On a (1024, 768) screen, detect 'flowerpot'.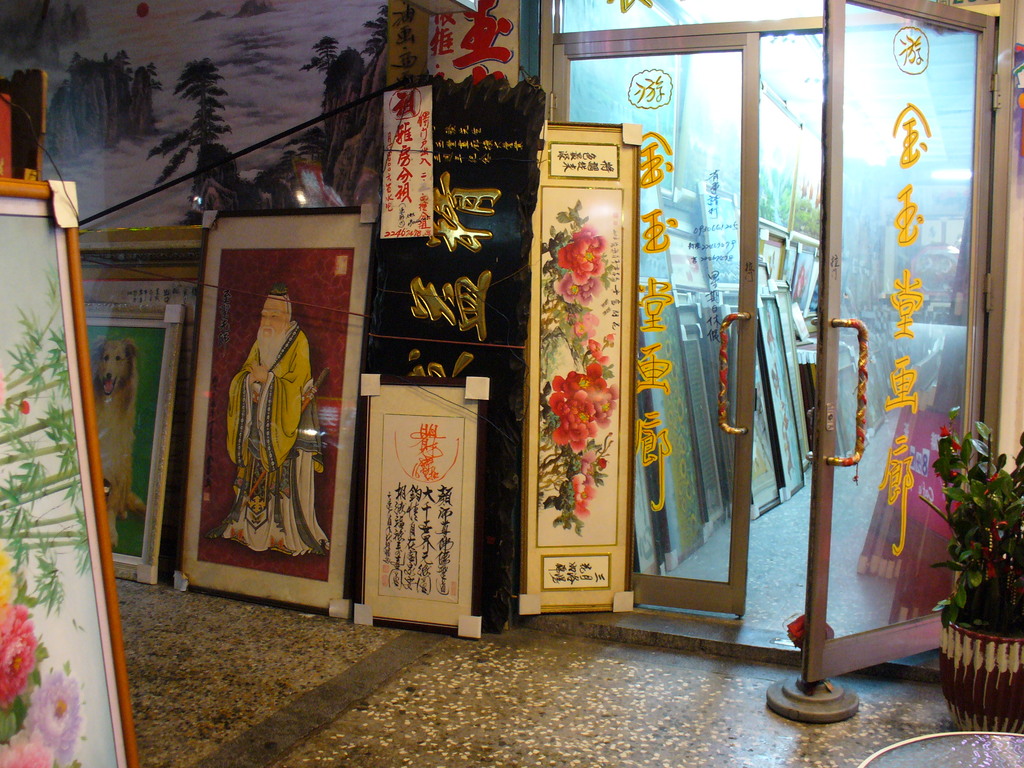
[left=940, top=607, right=1018, bottom=719].
